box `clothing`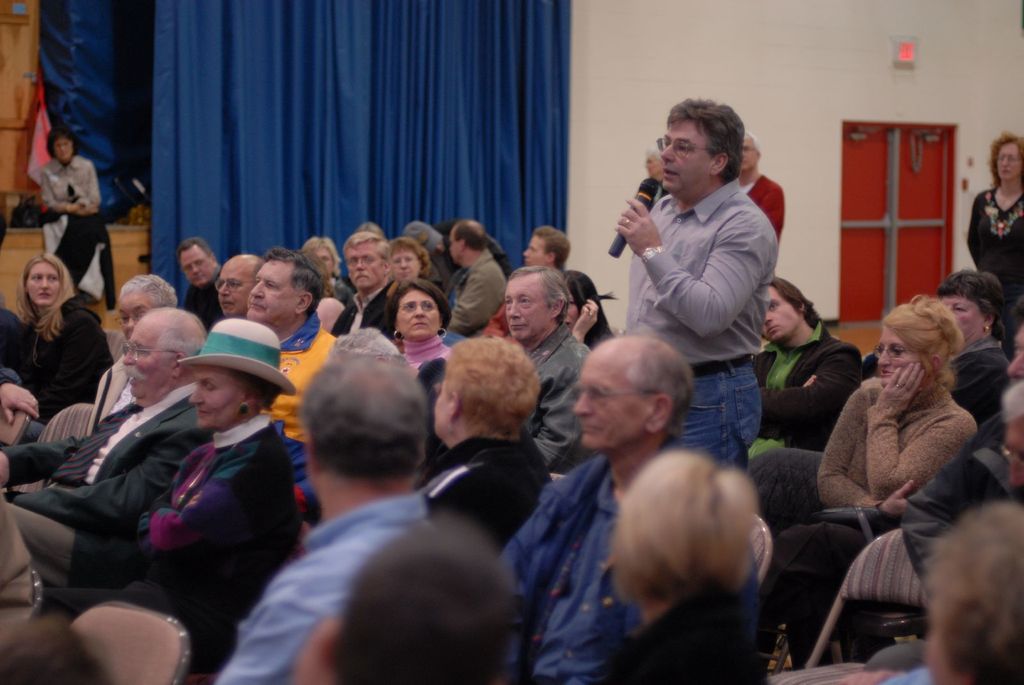
[left=335, top=285, right=381, bottom=324]
